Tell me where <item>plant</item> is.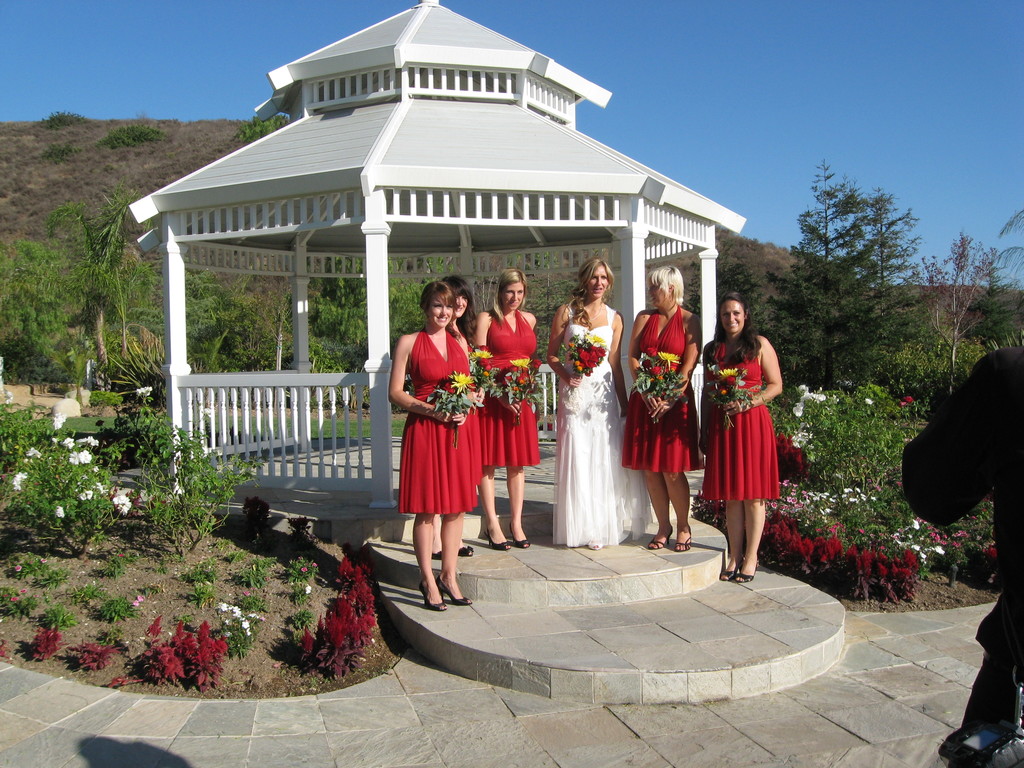
<item>plant</item> is at 792:384:920:497.
